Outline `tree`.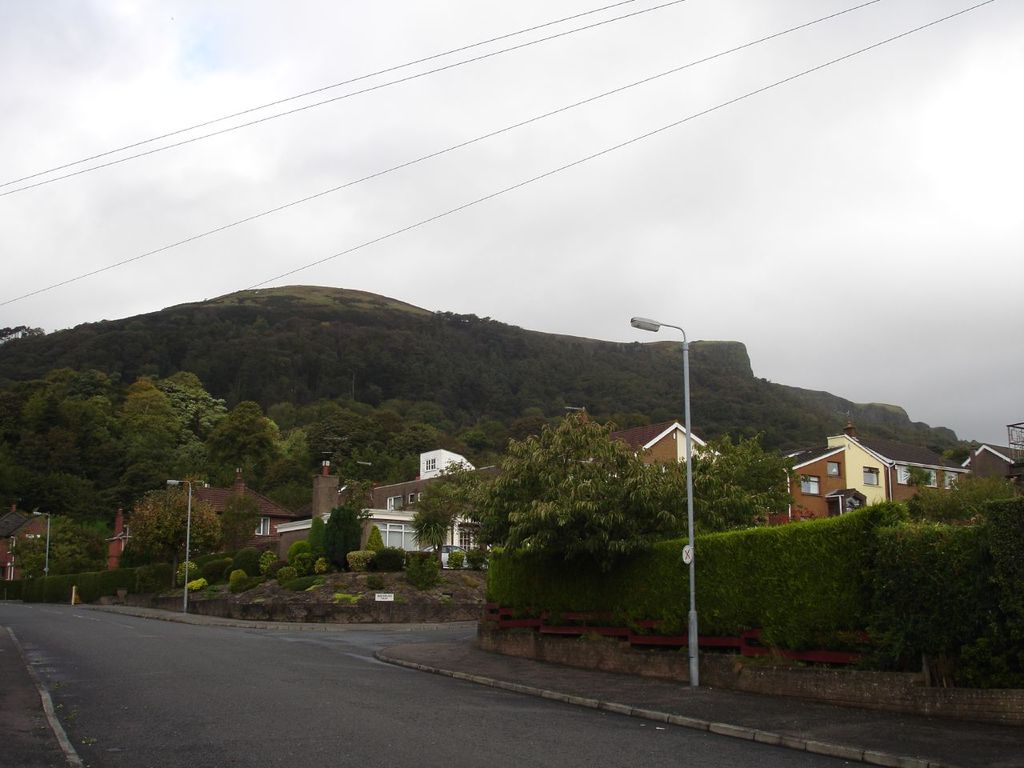
Outline: 434/417/807/679.
